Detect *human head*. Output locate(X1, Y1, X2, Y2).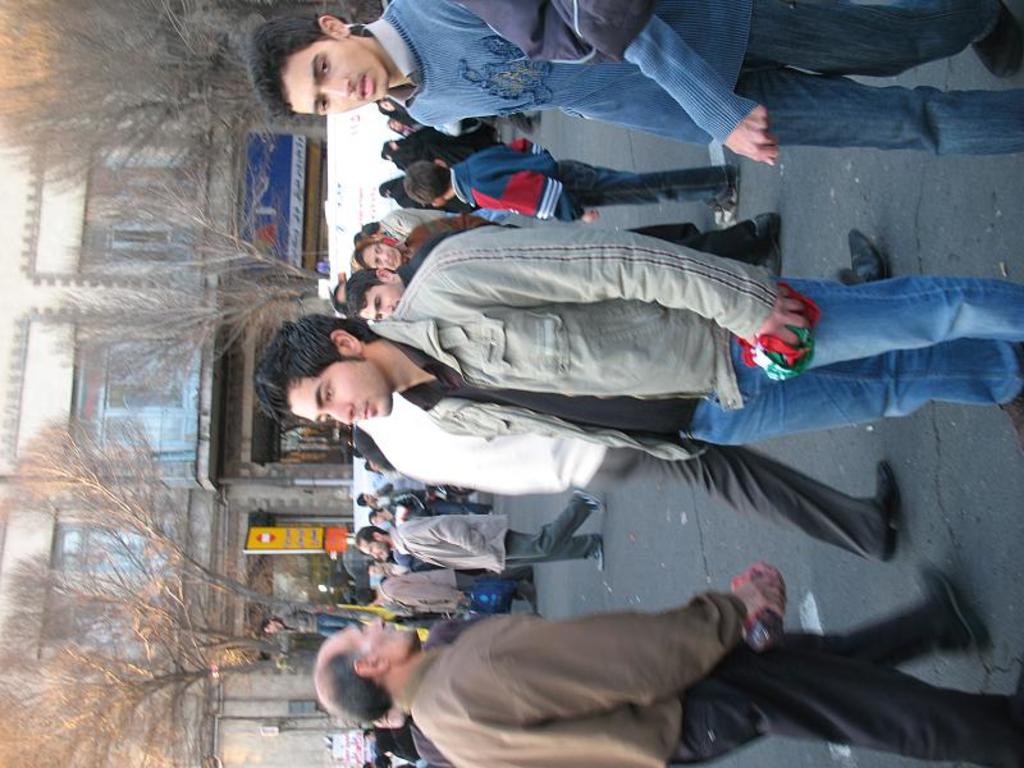
locate(330, 275, 347, 310).
